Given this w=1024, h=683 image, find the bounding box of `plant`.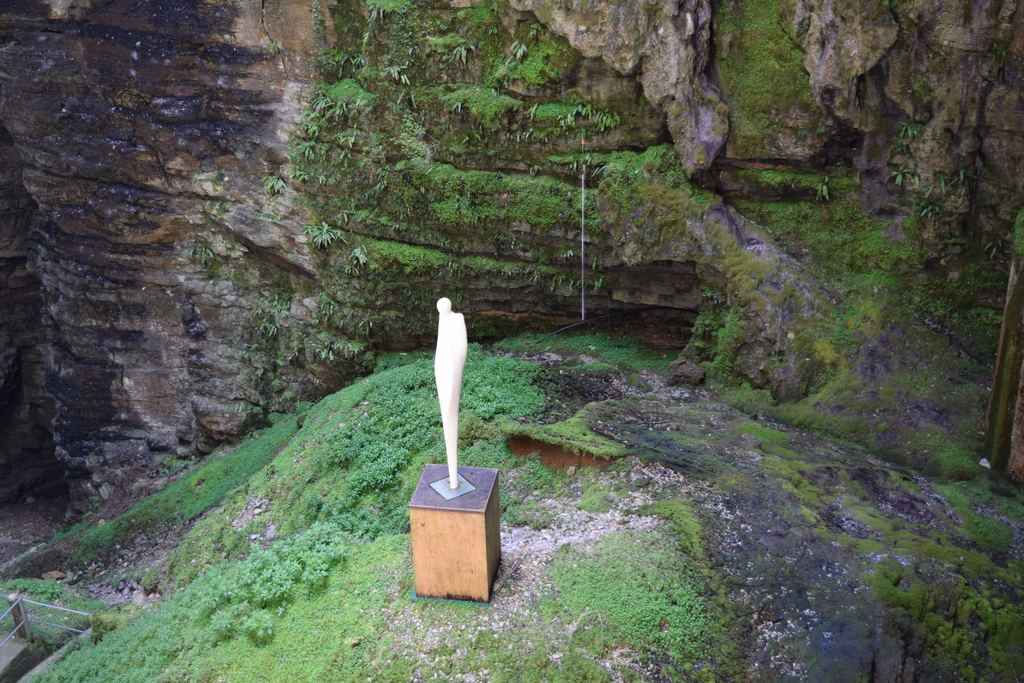
Rect(270, 374, 285, 395).
